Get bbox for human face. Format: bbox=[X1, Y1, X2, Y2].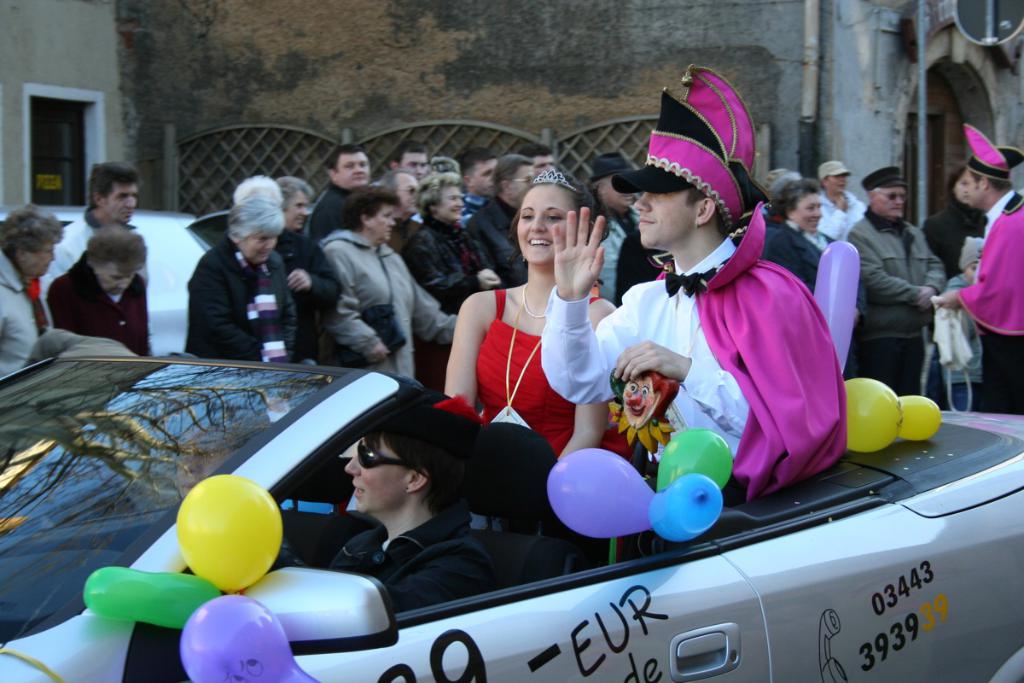
bbox=[863, 188, 904, 213].
